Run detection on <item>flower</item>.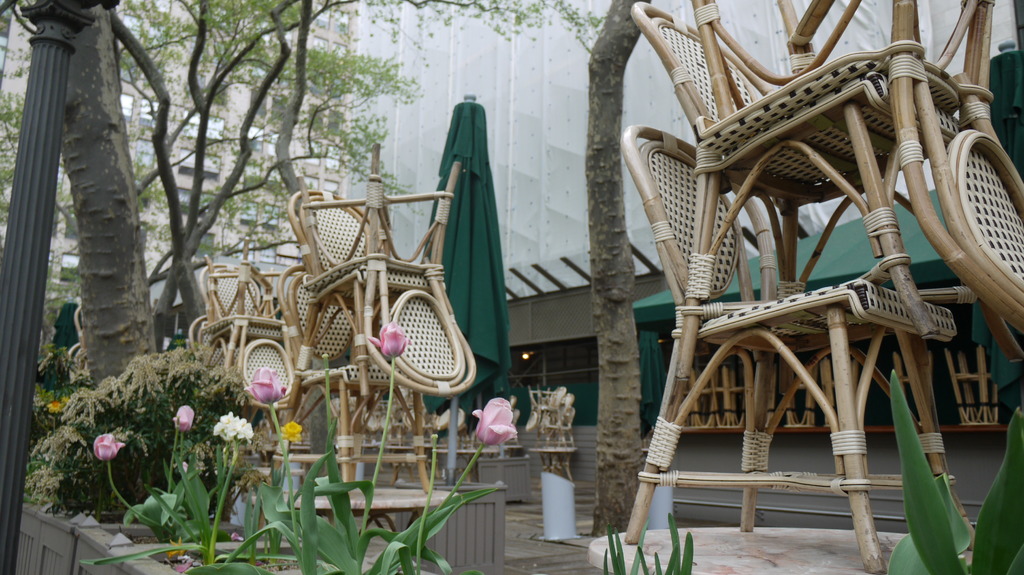
Result: 278:417:306:445.
